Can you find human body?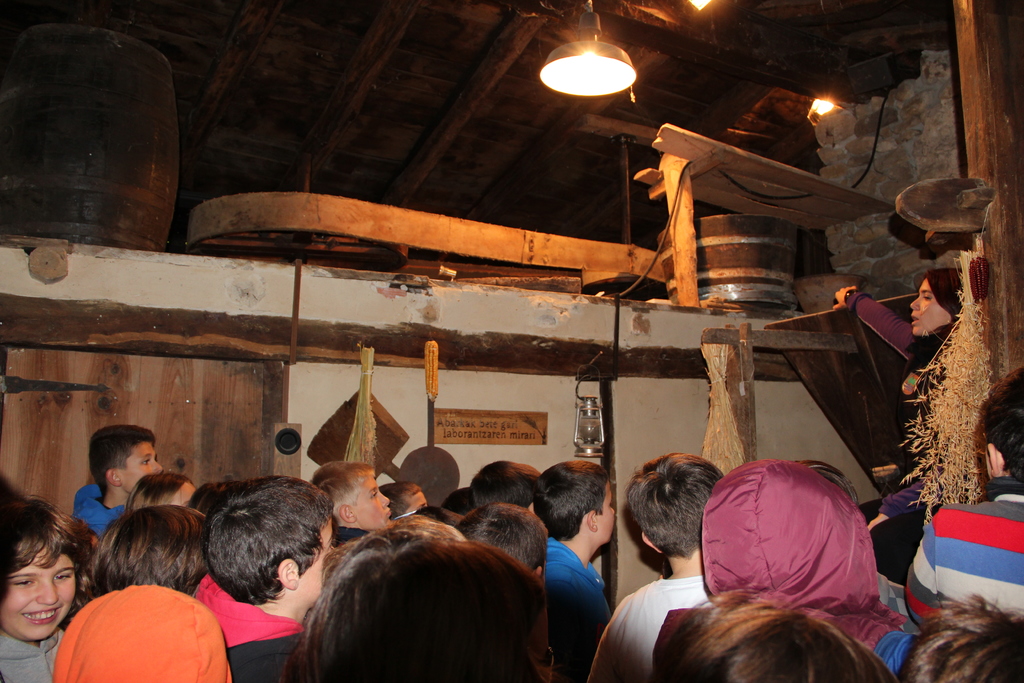
Yes, bounding box: 68:503:227:618.
